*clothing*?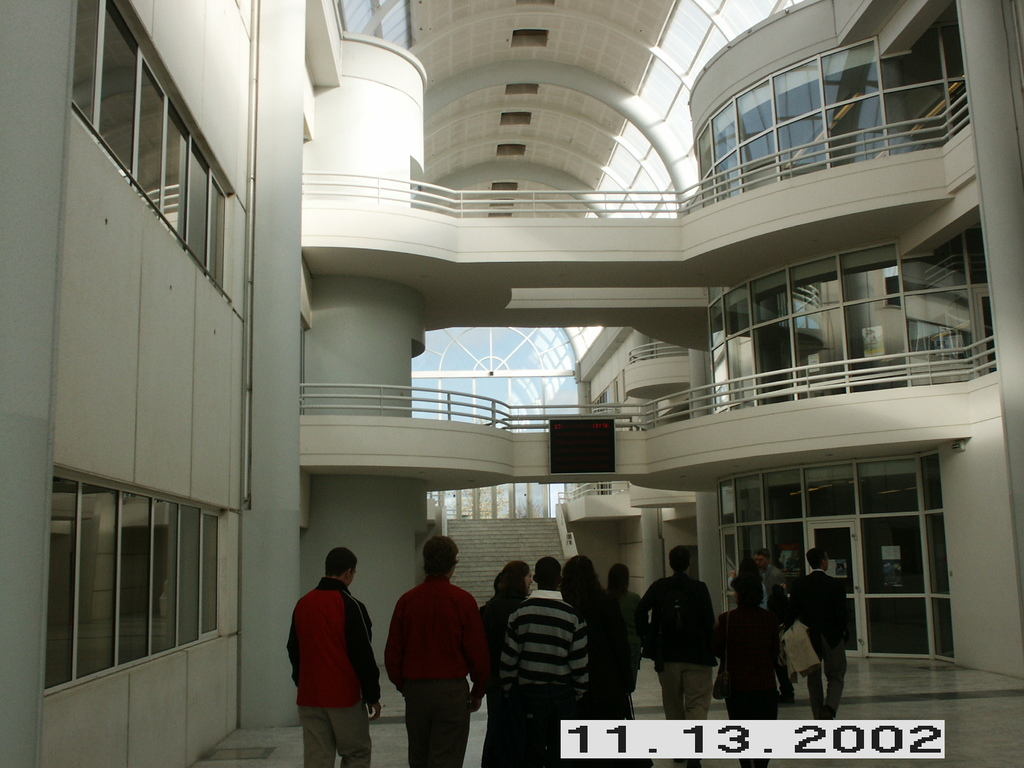
[575, 580, 621, 729]
